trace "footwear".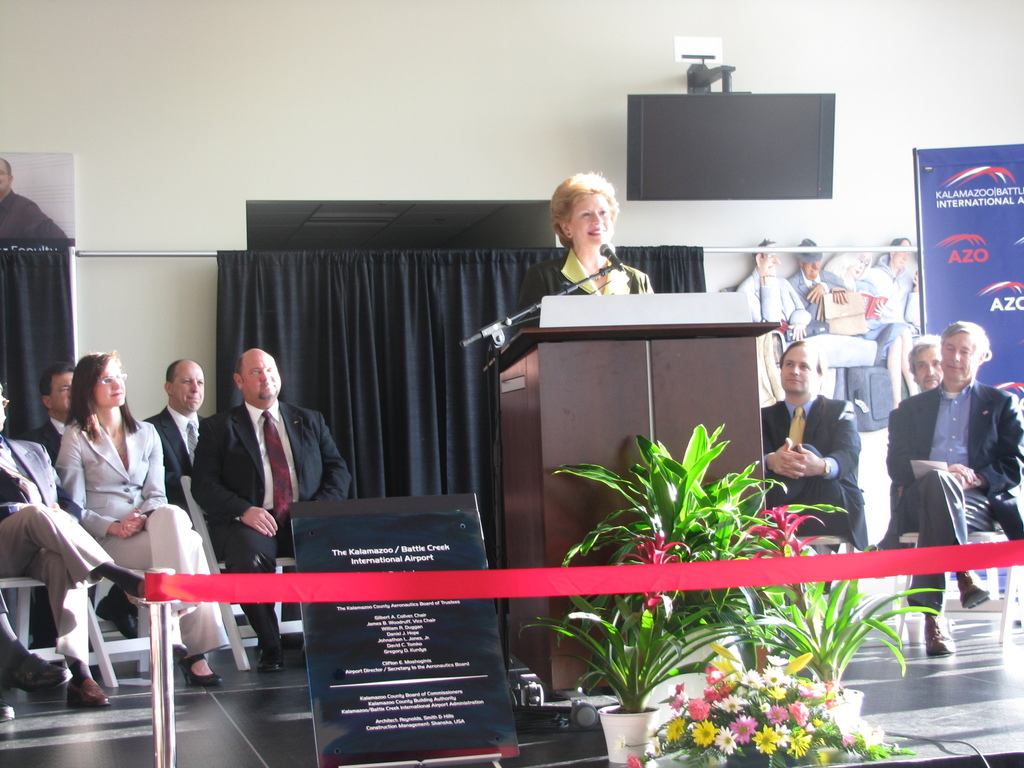
Traced to box(924, 609, 955, 654).
